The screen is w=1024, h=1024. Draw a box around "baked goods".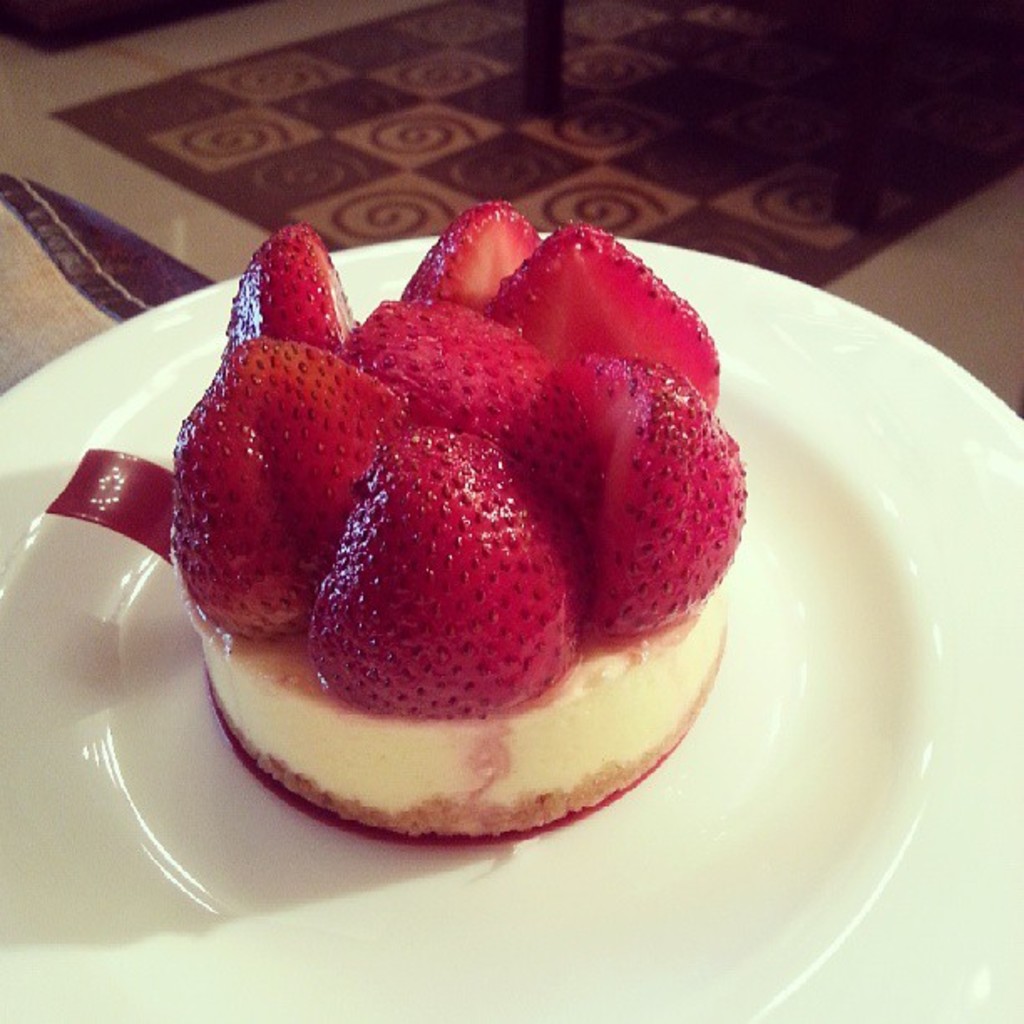
<bbox>187, 547, 716, 843</bbox>.
